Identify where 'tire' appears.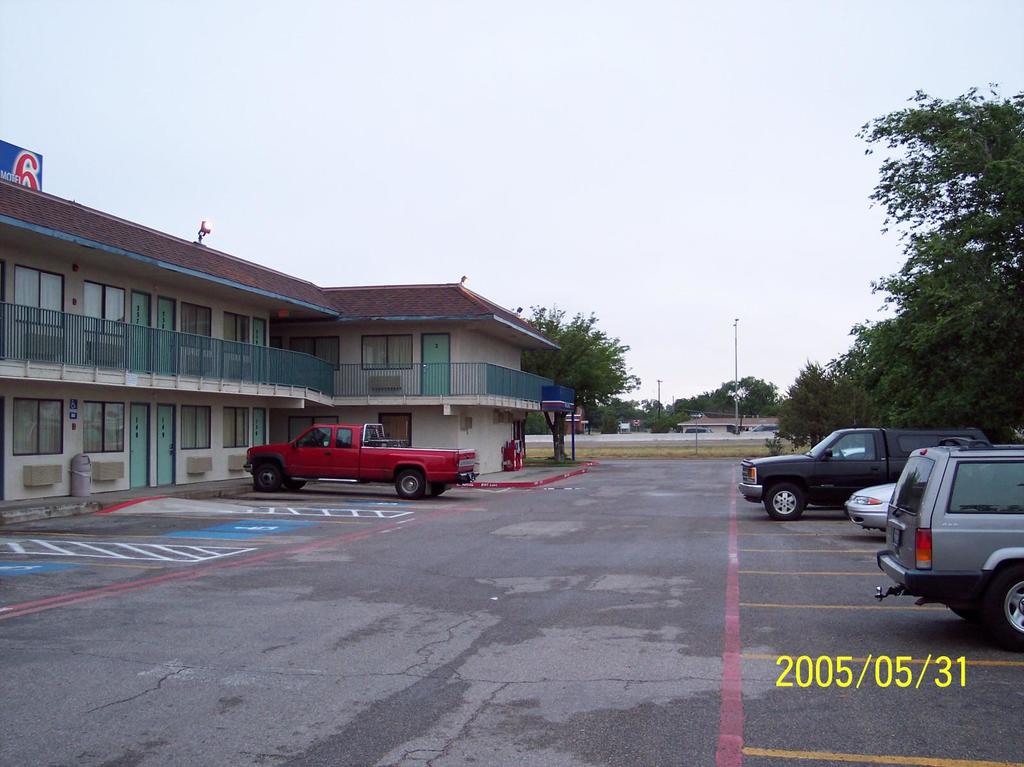
Appears at 431 486 442 497.
